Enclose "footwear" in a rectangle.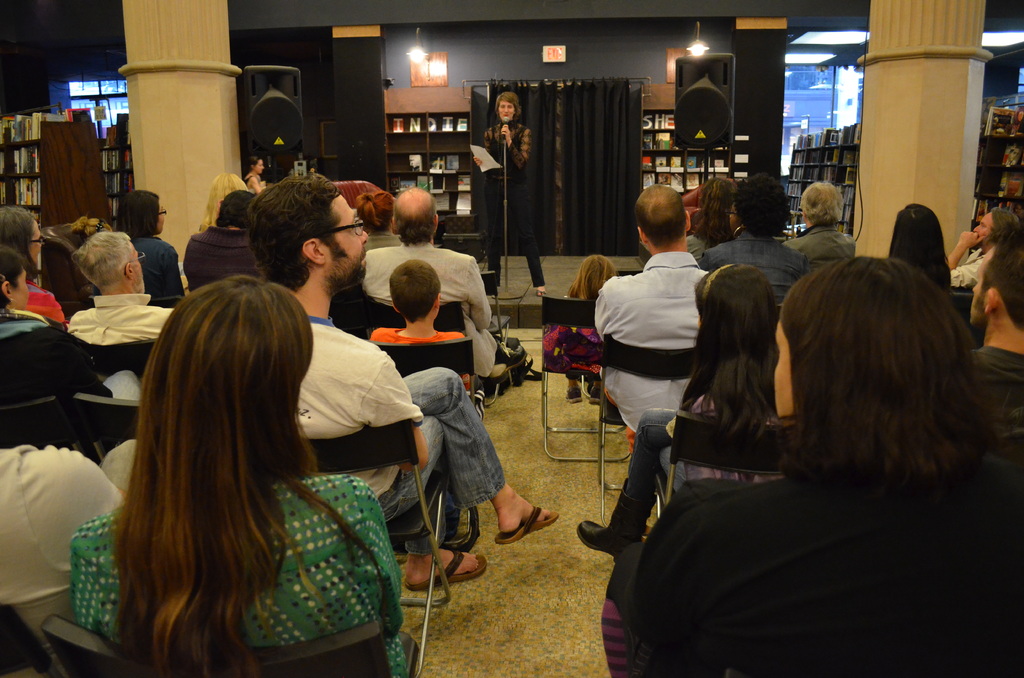
crop(538, 289, 547, 297).
